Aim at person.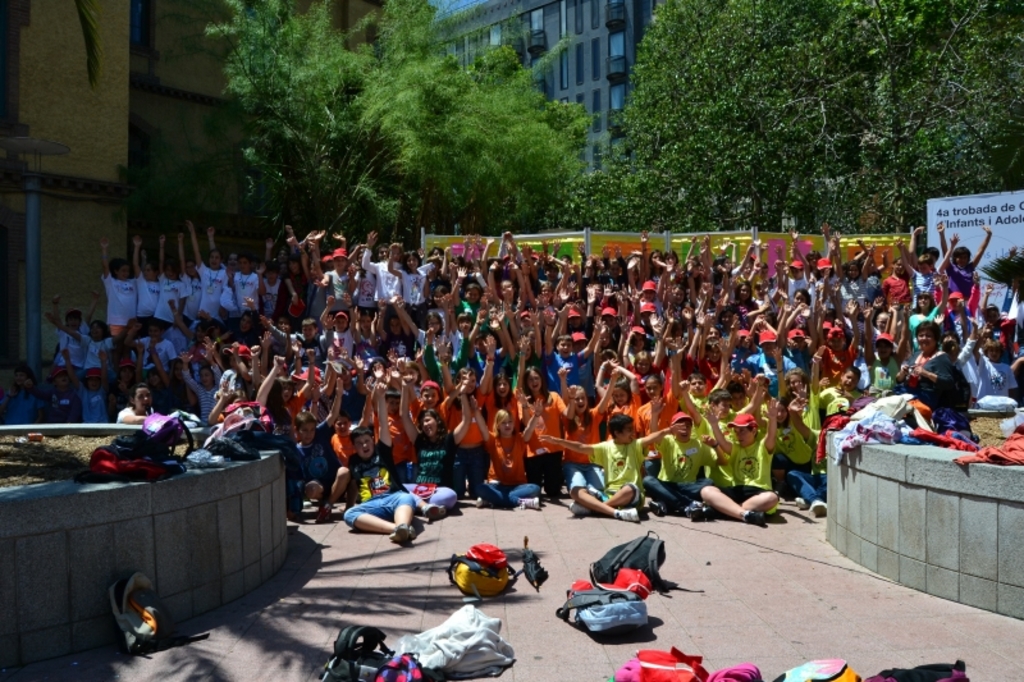
Aimed at [389,361,489,521].
